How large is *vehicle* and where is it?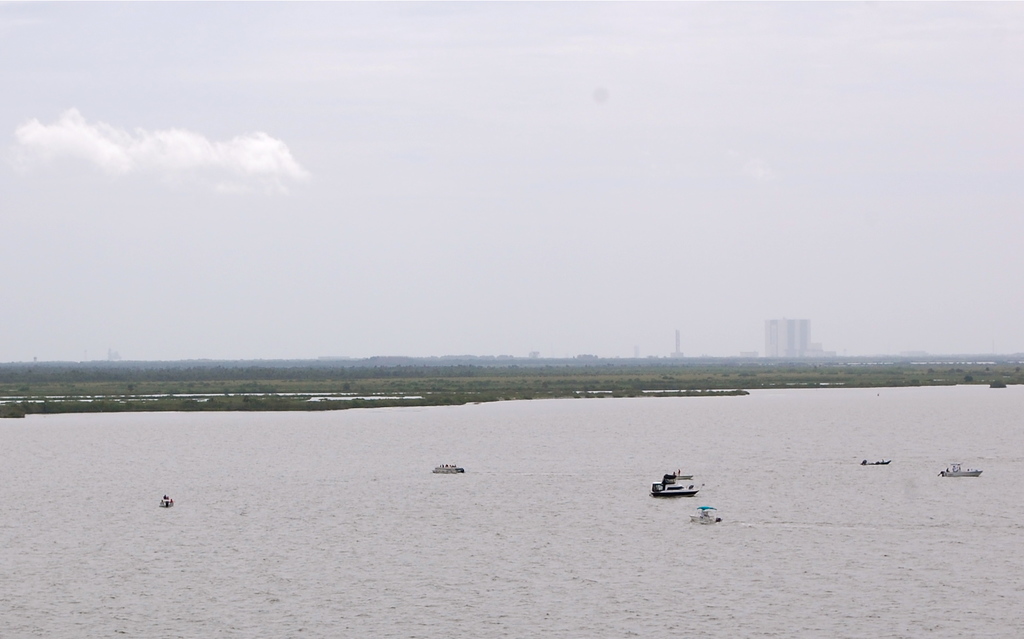
Bounding box: box(159, 490, 173, 508).
